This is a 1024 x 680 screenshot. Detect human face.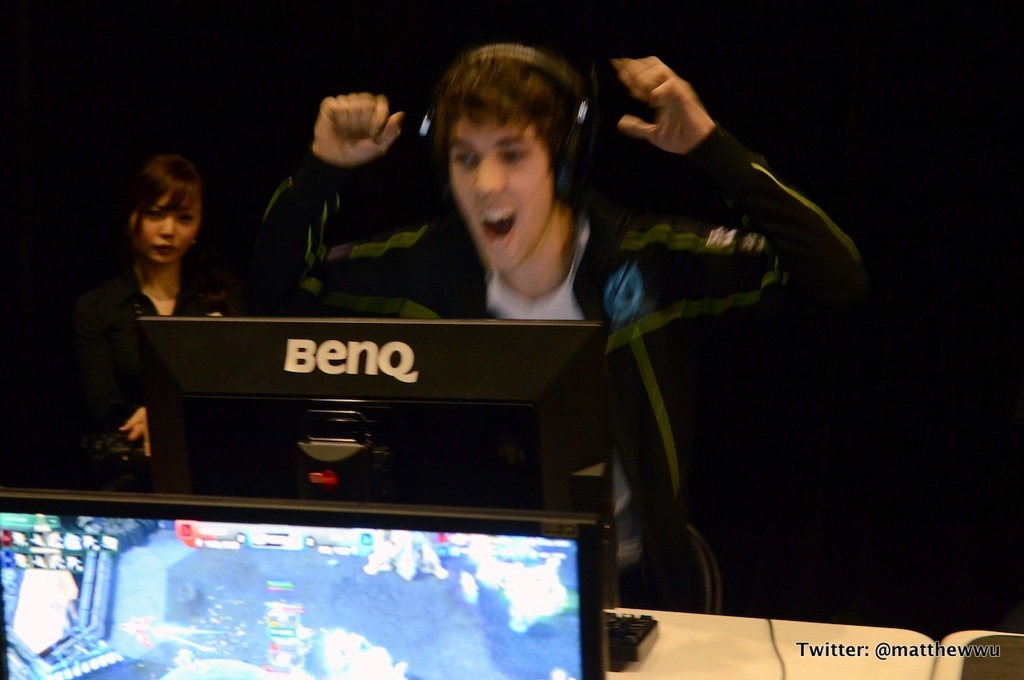
443/122/550/281.
